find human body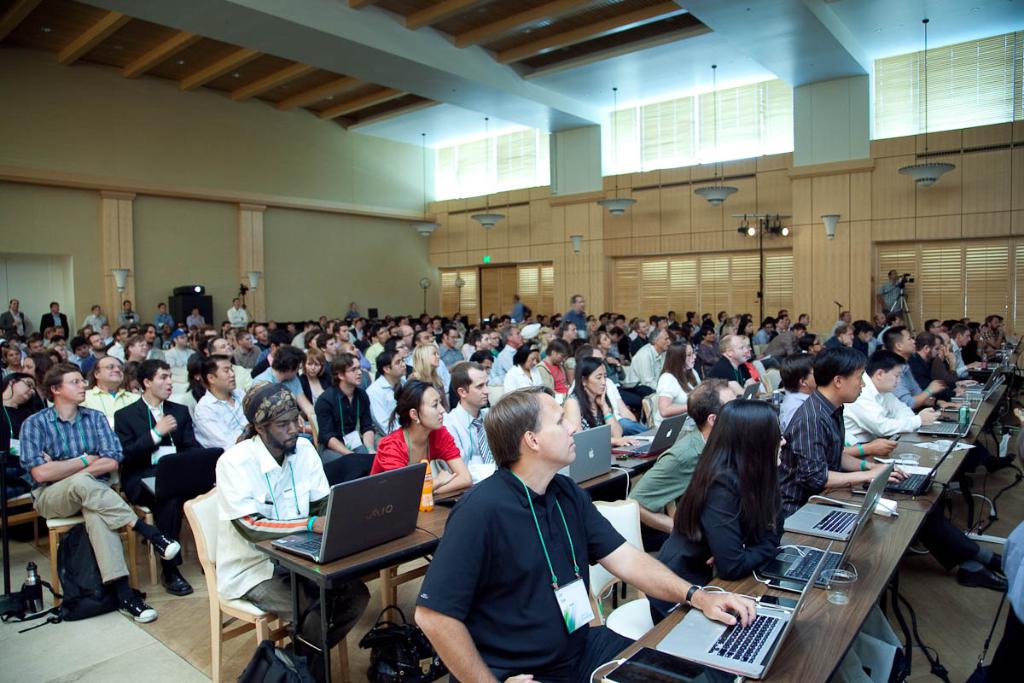
220,432,371,682
